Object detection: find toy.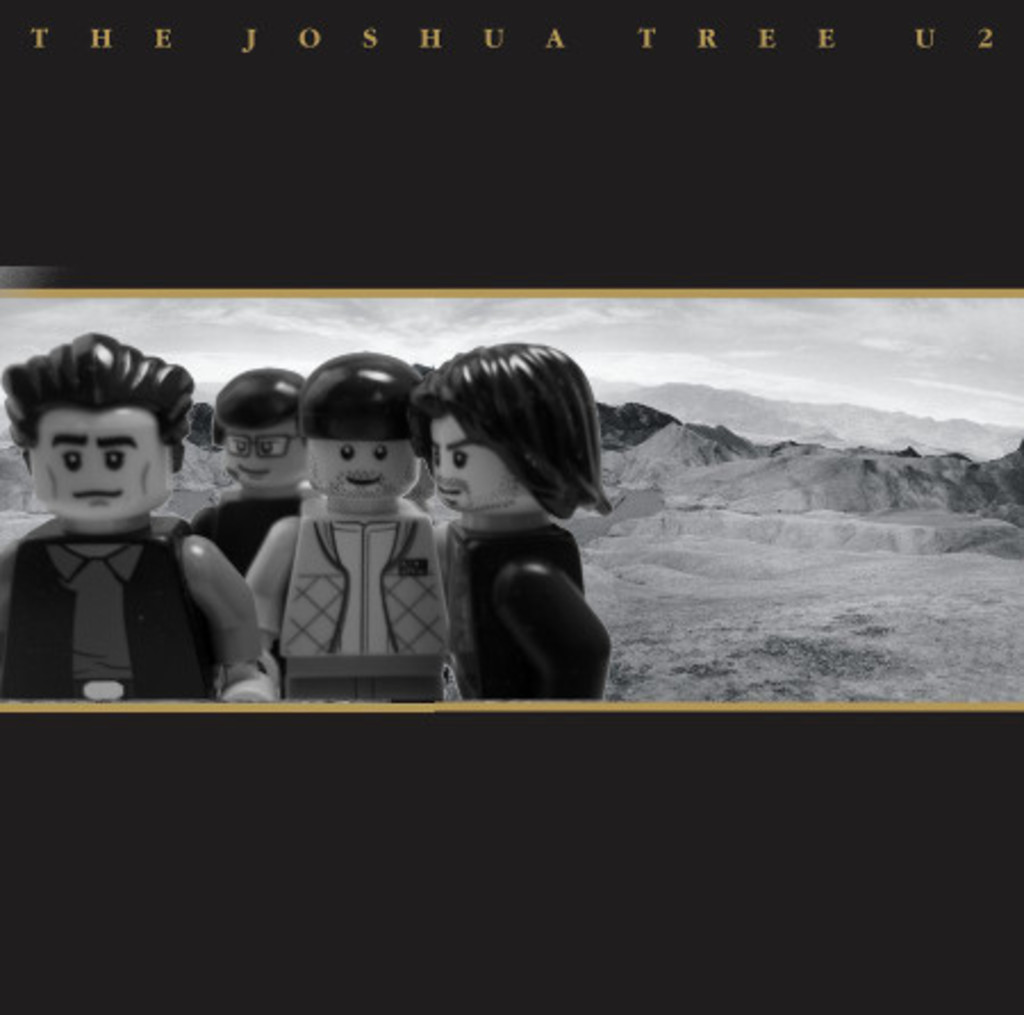
{"left": 171, "top": 348, "right": 321, "bottom": 594}.
